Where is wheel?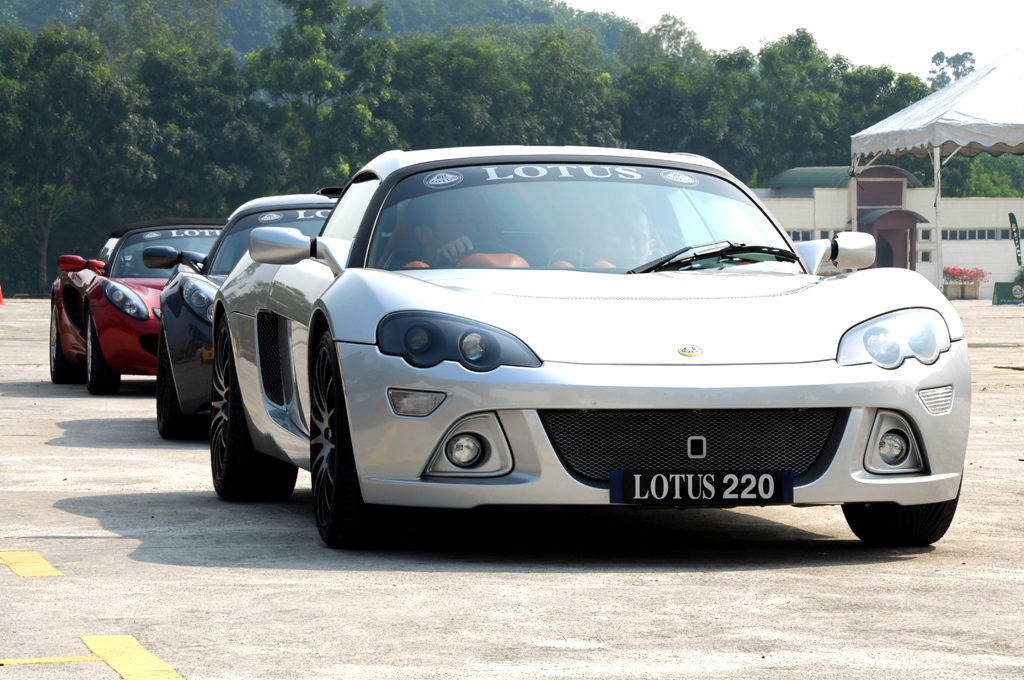
region(42, 295, 71, 388).
